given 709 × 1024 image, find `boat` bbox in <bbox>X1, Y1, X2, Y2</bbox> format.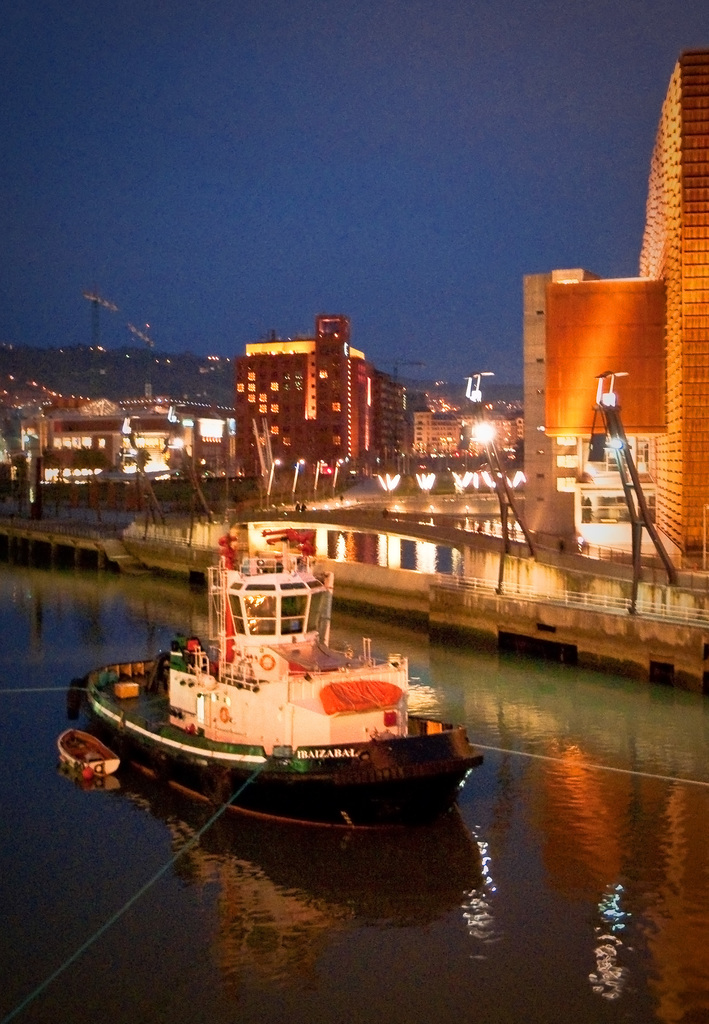
<bbox>59, 722, 122, 779</bbox>.
